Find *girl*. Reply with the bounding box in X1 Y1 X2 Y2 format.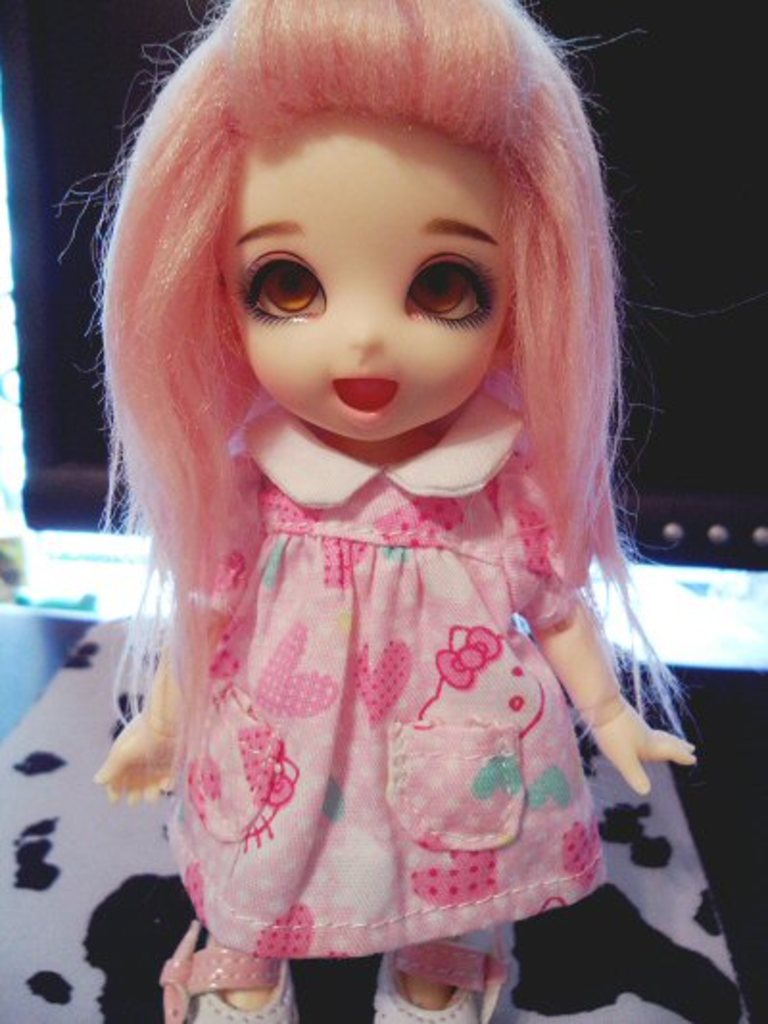
63 0 708 1022.
